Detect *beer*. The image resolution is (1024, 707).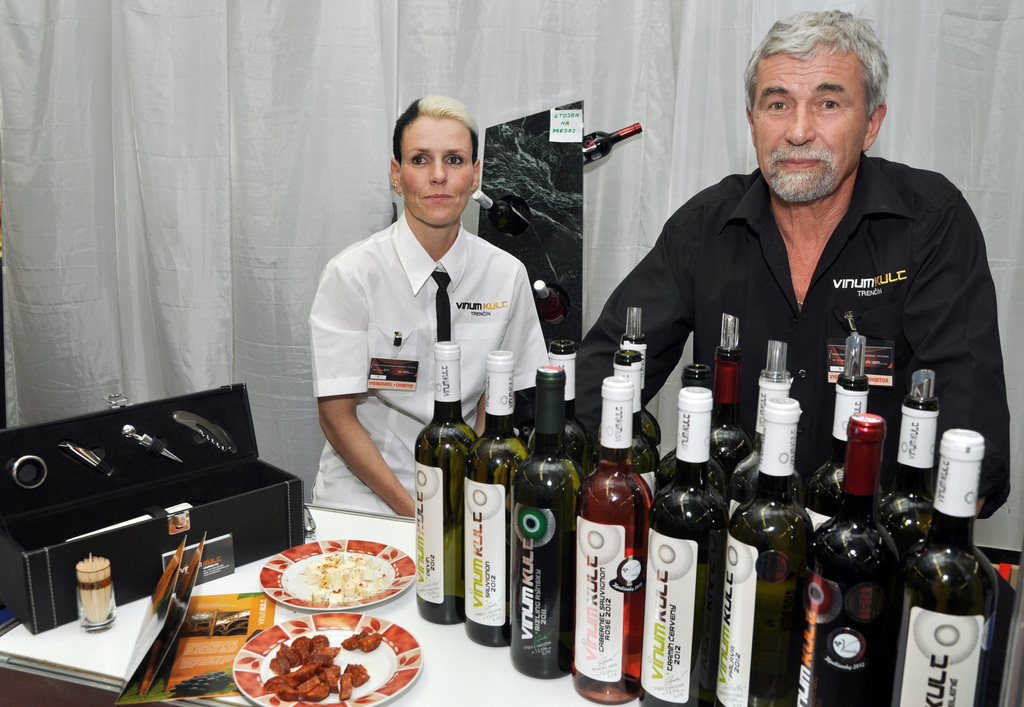
<bbox>569, 372, 673, 697</bbox>.
